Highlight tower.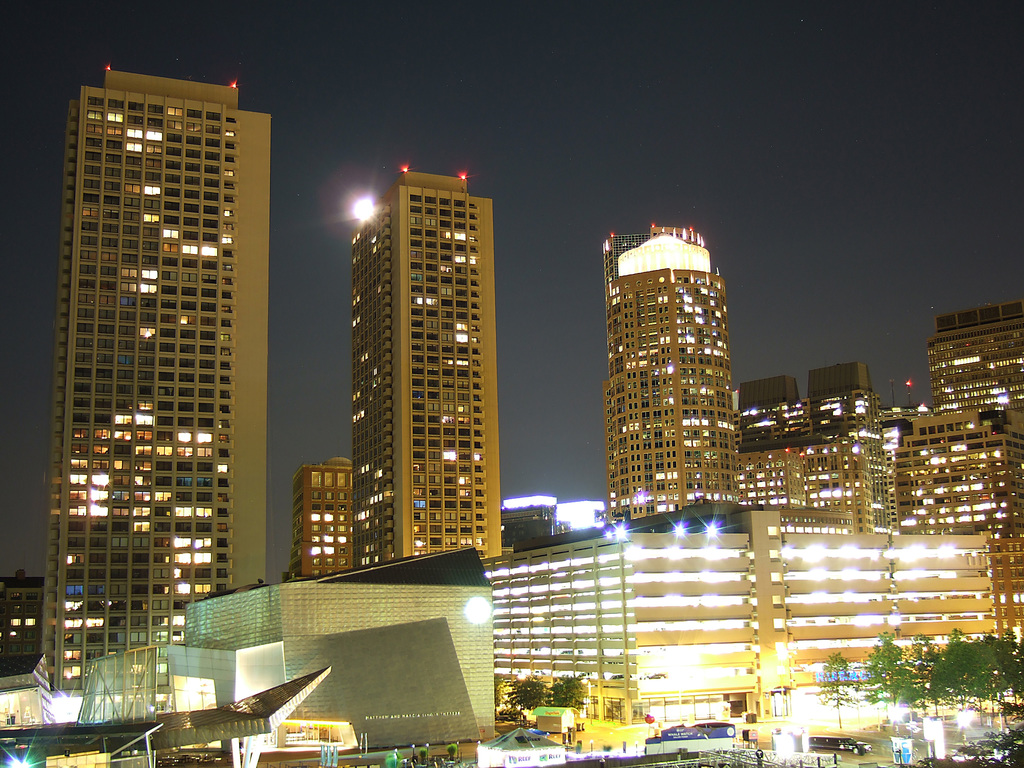
Highlighted region: 39/63/273/688.
